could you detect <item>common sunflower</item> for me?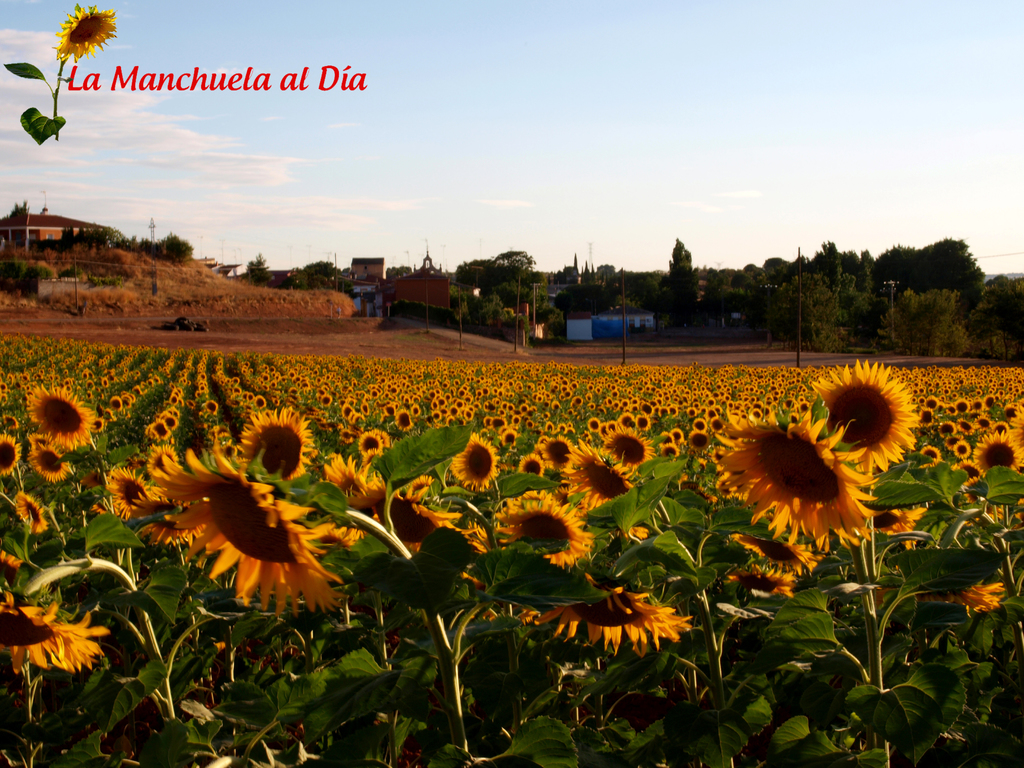
Detection result: <region>227, 409, 320, 483</region>.
